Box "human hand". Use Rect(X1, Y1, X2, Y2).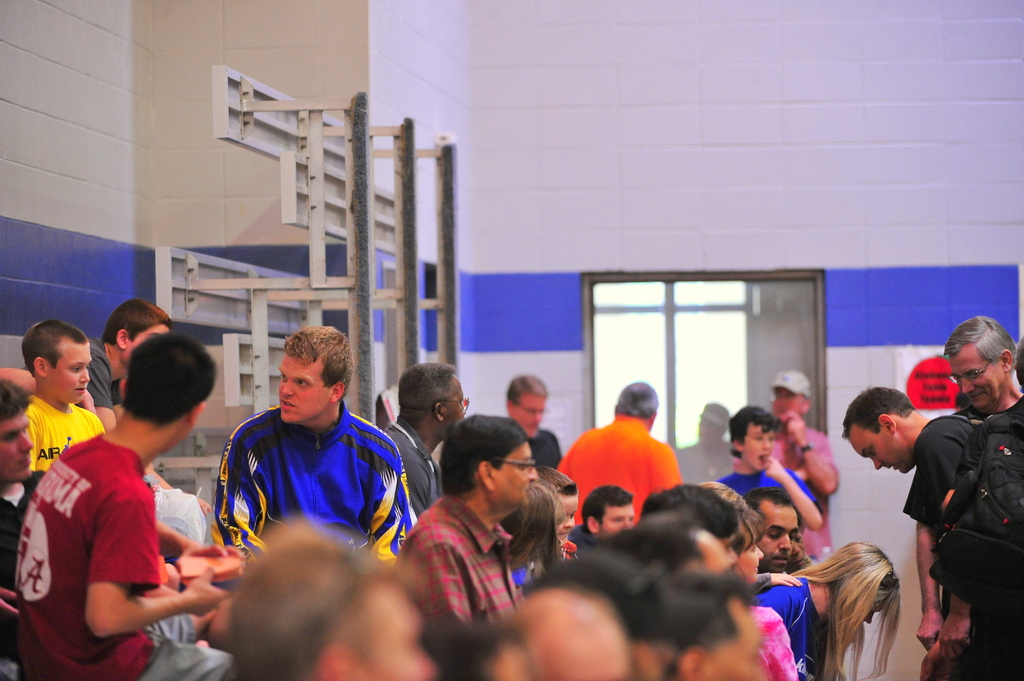
Rect(919, 646, 955, 680).
